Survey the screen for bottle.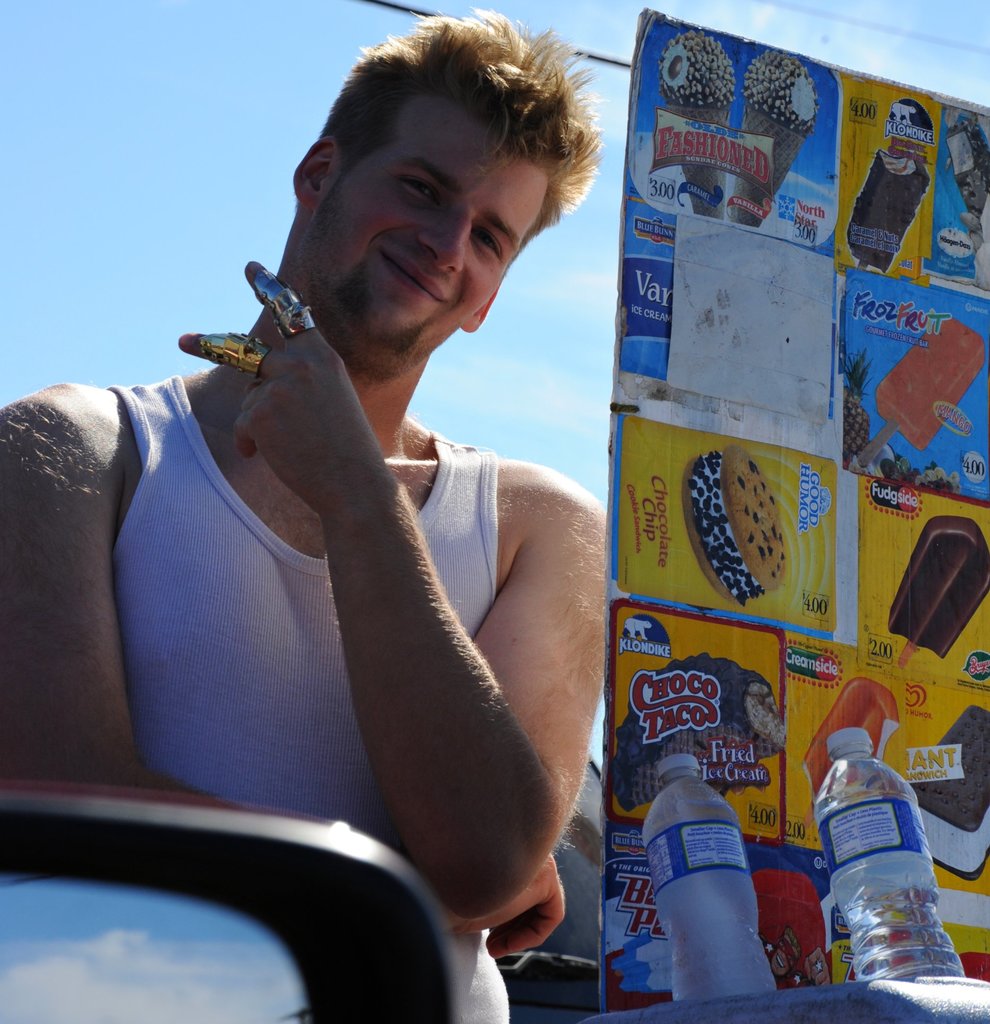
Survey found: 640/752/775/1007.
